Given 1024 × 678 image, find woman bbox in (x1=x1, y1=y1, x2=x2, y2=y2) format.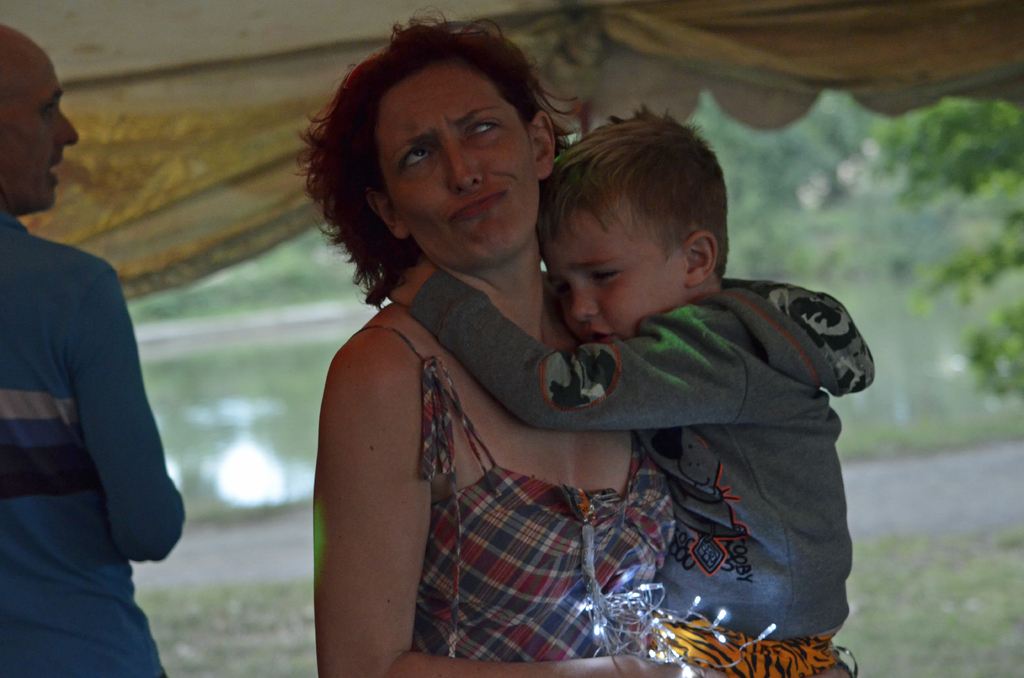
(x1=291, y1=52, x2=772, y2=663).
